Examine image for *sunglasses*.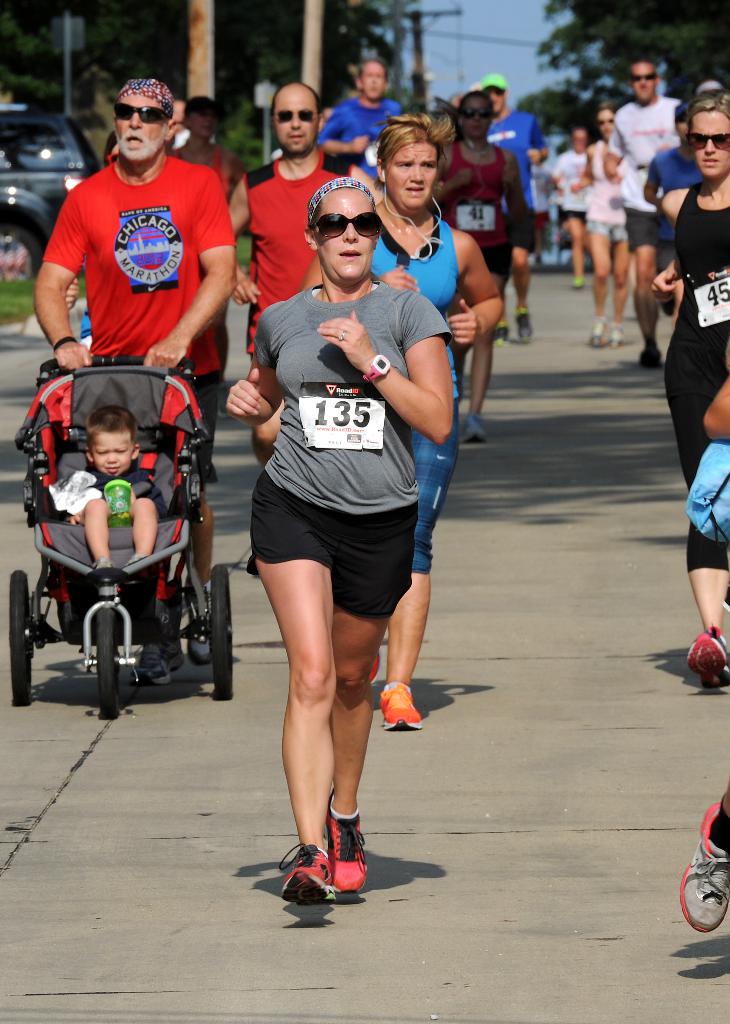
Examination result: 467,109,490,124.
